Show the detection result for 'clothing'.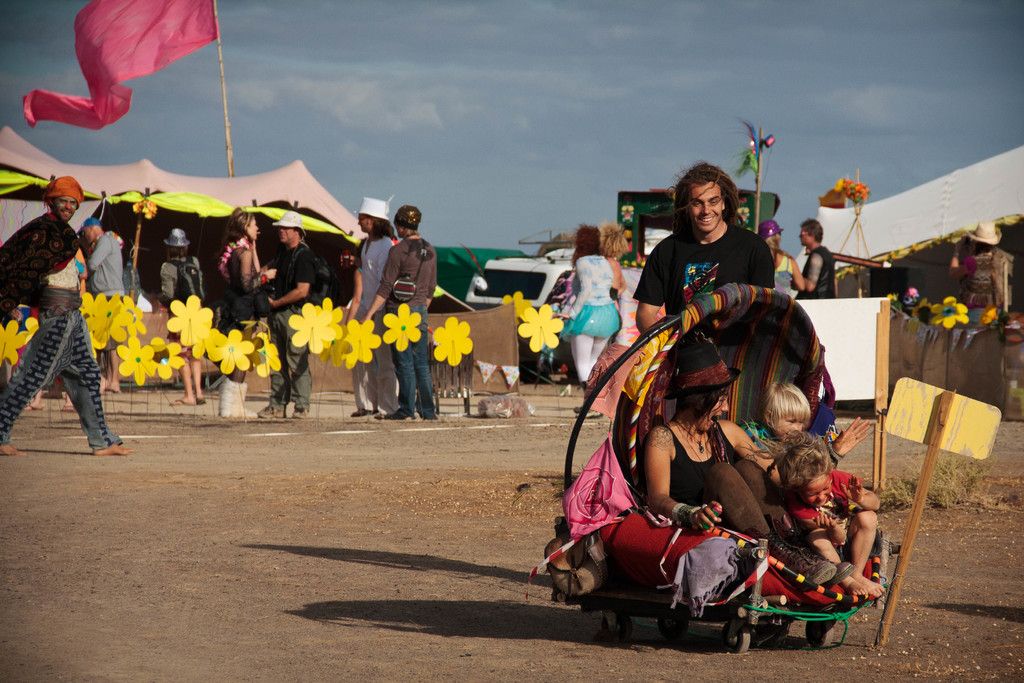
(657, 420, 787, 541).
